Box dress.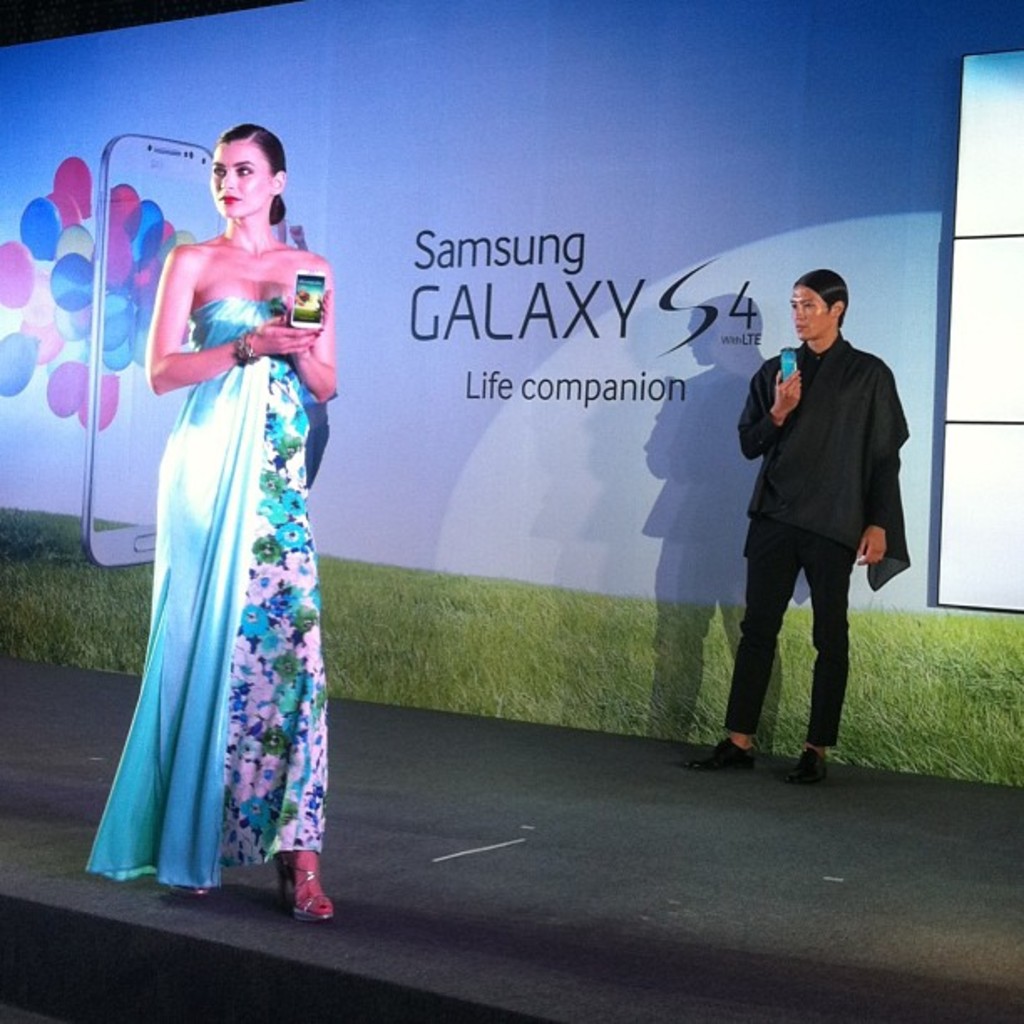
[left=85, top=305, right=328, bottom=902].
